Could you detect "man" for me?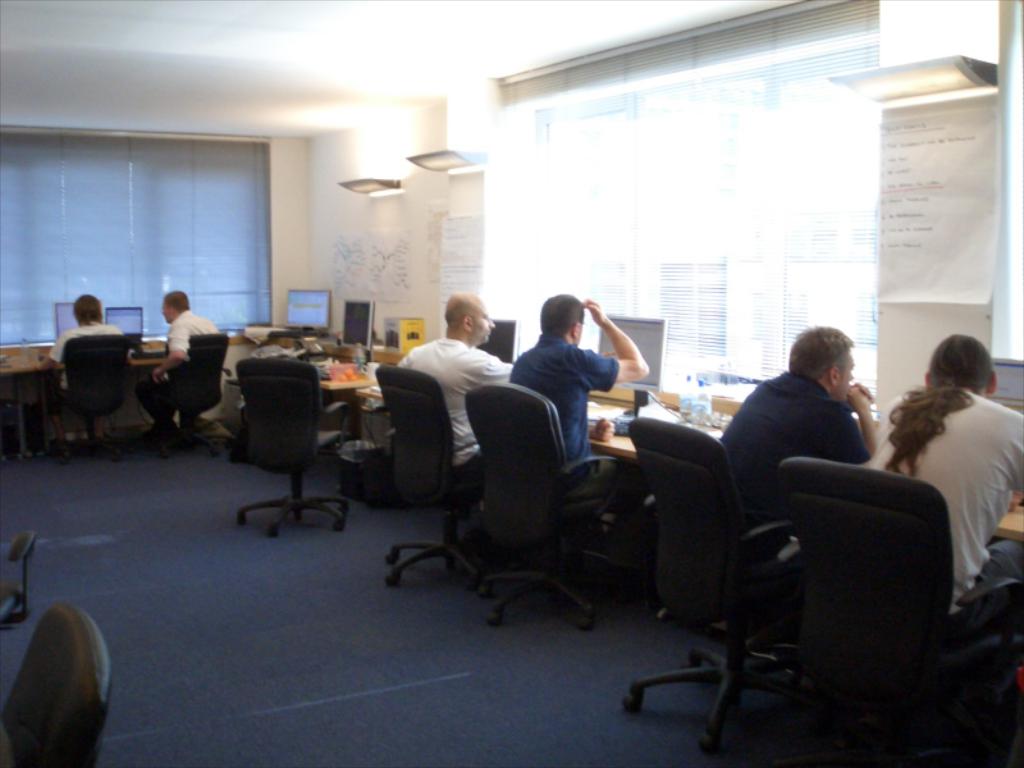
Detection result: <region>511, 294, 650, 506</region>.
